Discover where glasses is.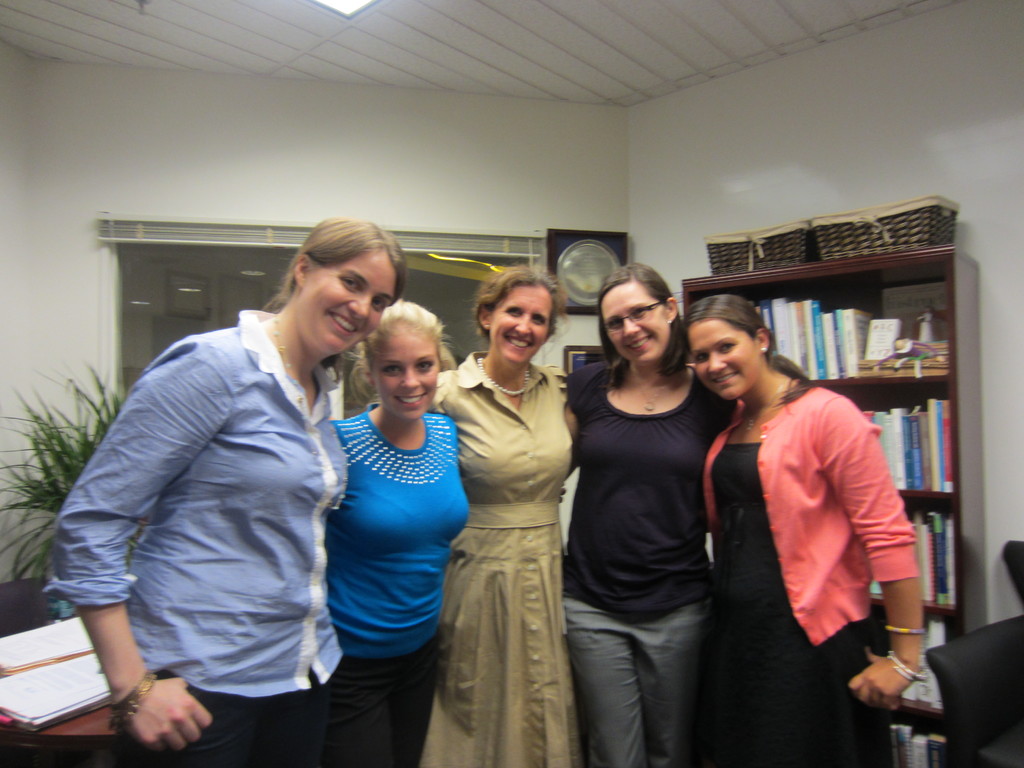
Discovered at 602 300 664 336.
